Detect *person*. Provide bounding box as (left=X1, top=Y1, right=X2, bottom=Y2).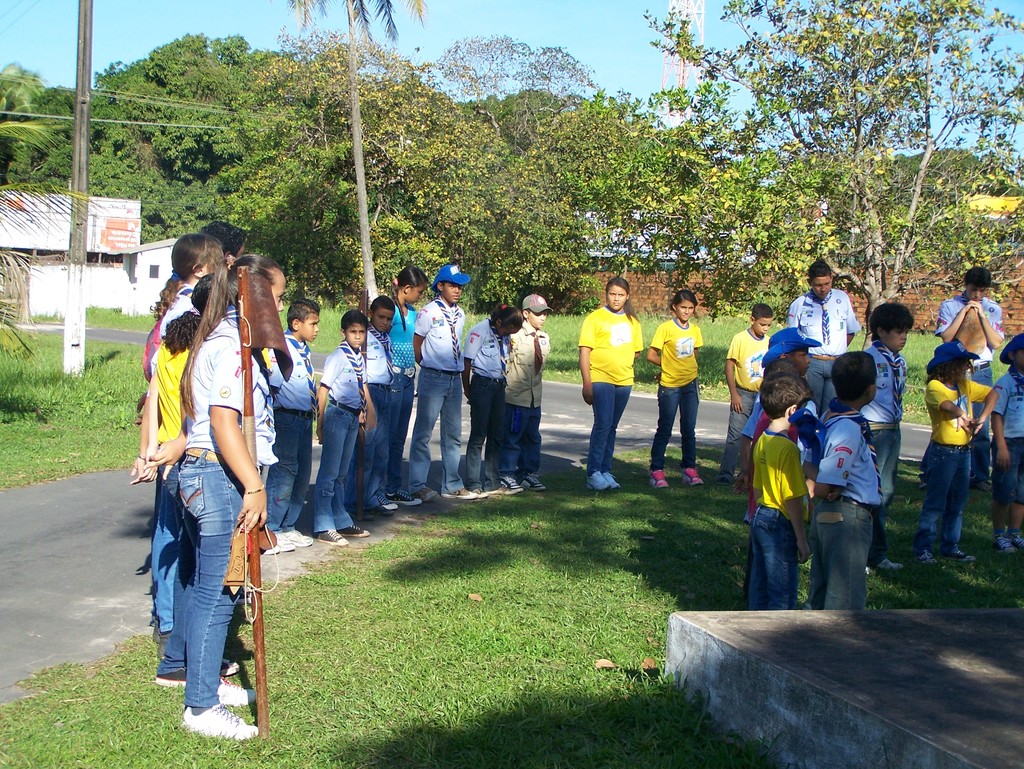
(left=745, top=358, right=798, bottom=594).
